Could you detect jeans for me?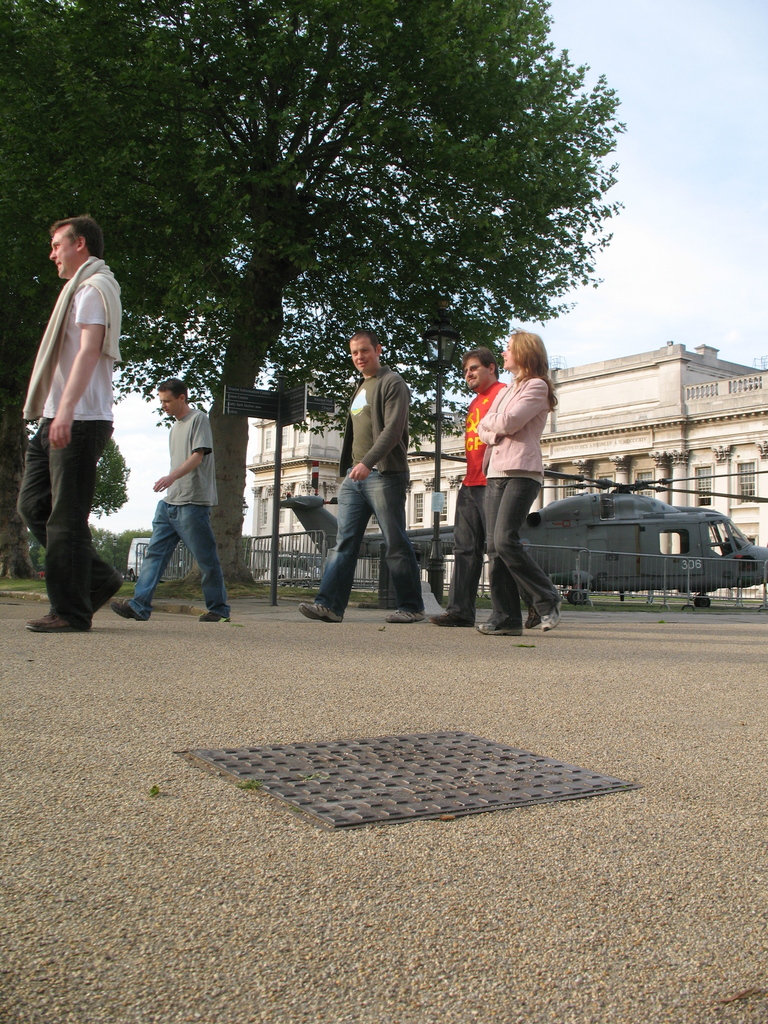
Detection result: (445, 484, 498, 614).
